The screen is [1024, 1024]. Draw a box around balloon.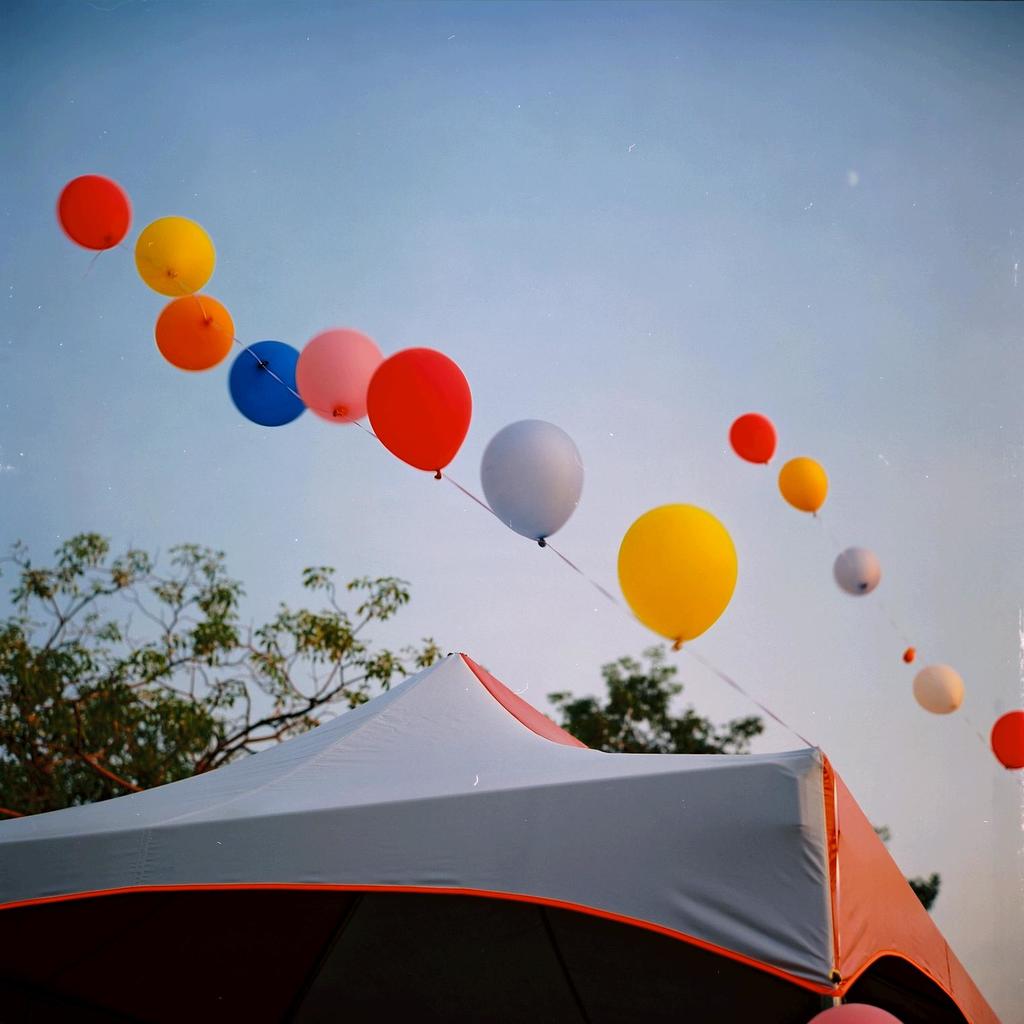
bbox(53, 175, 132, 253).
